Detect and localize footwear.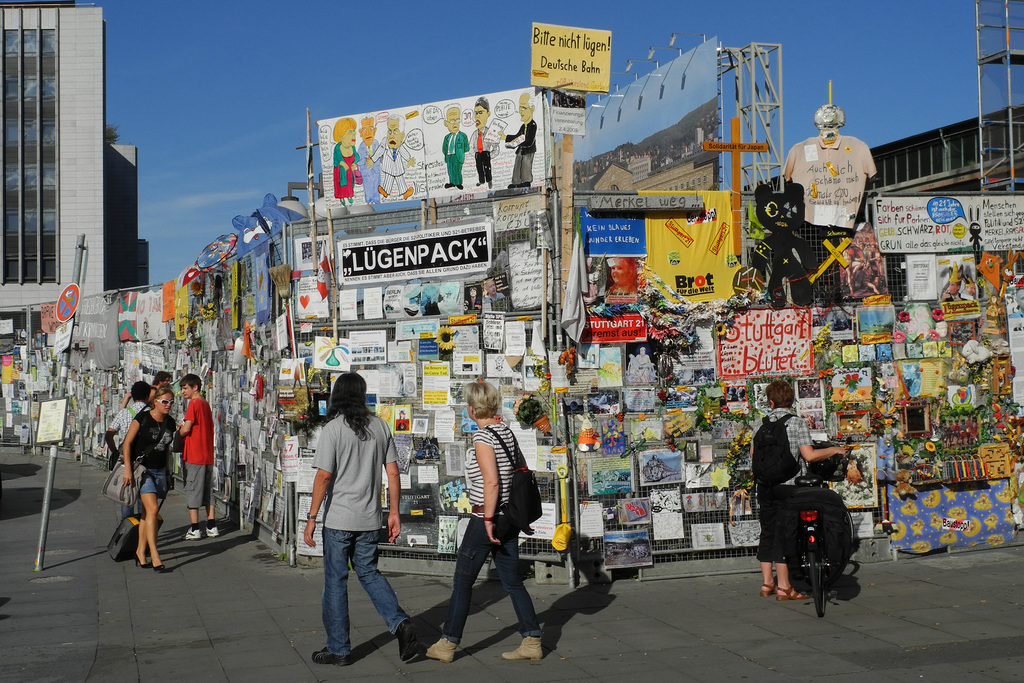
Localized at 136:553:151:574.
